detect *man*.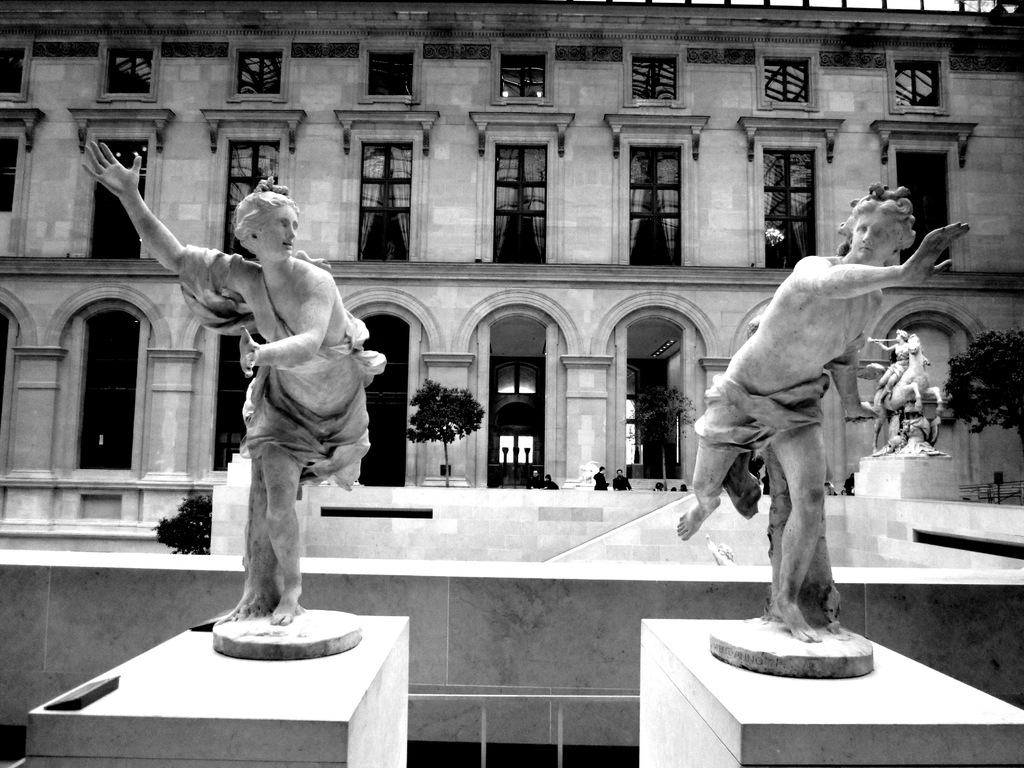
Detected at [613, 470, 632, 491].
